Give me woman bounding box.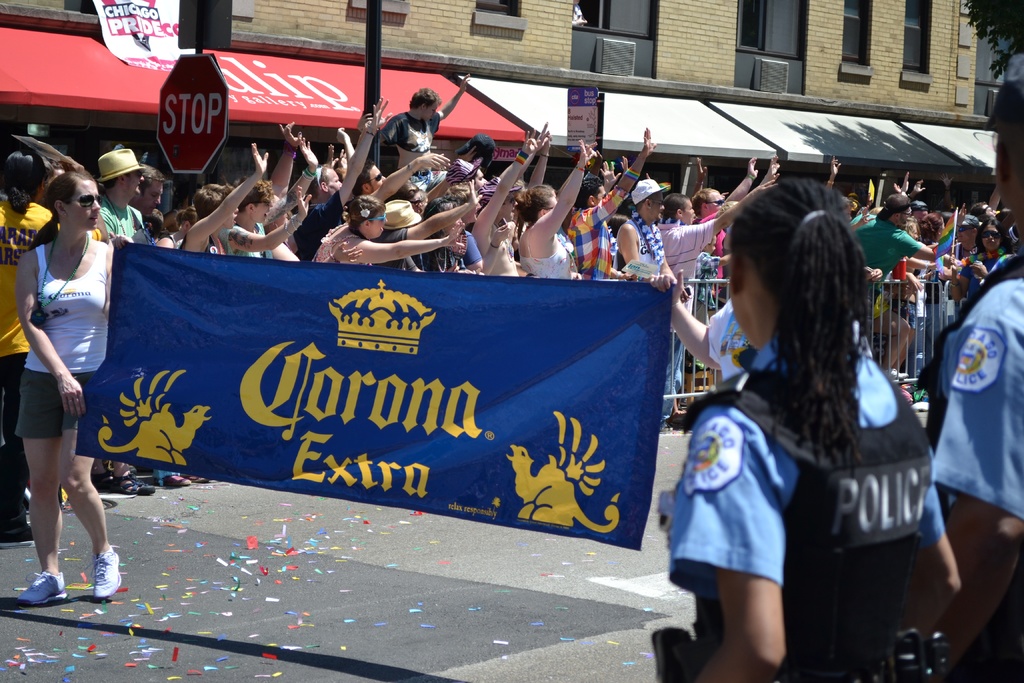
locate(310, 156, 462, 272).
